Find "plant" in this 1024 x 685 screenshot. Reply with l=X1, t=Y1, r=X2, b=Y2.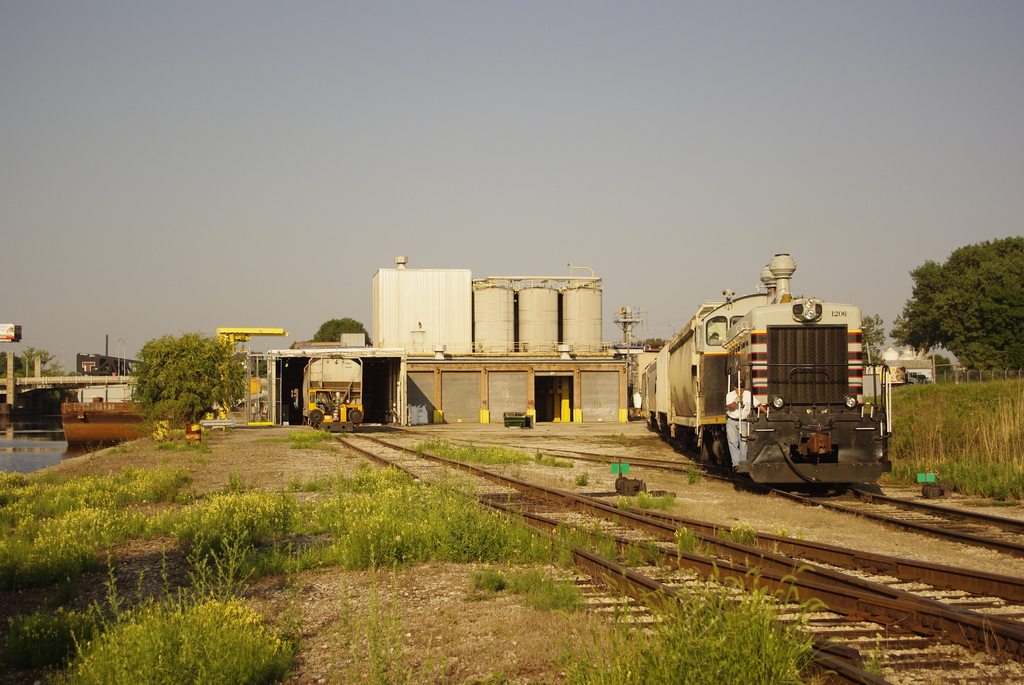
l=892, t=379, r=1023, b=405.
